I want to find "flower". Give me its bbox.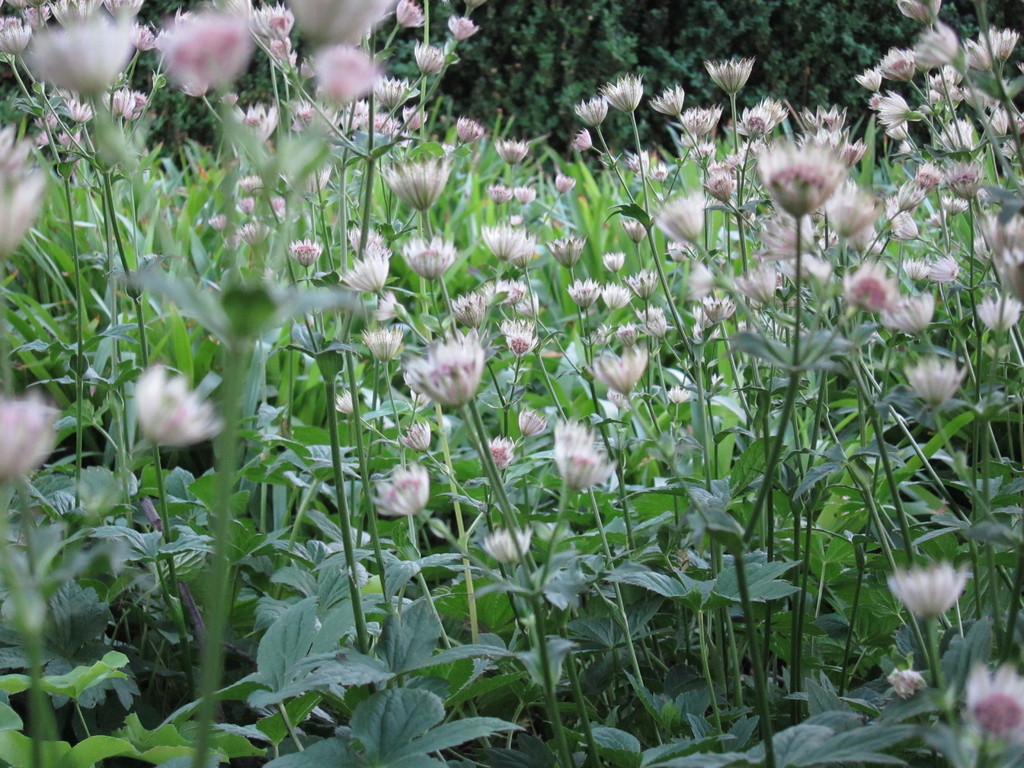
Rect(481, 276, 526, 305).
